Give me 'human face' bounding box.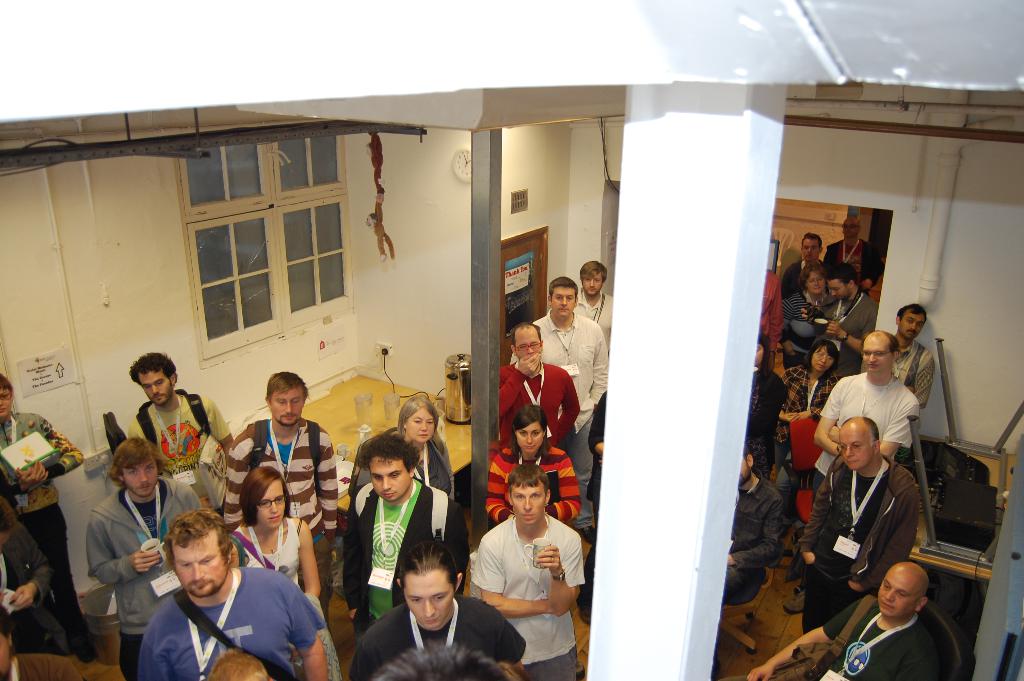
box=[866, 339, 890, 373].
